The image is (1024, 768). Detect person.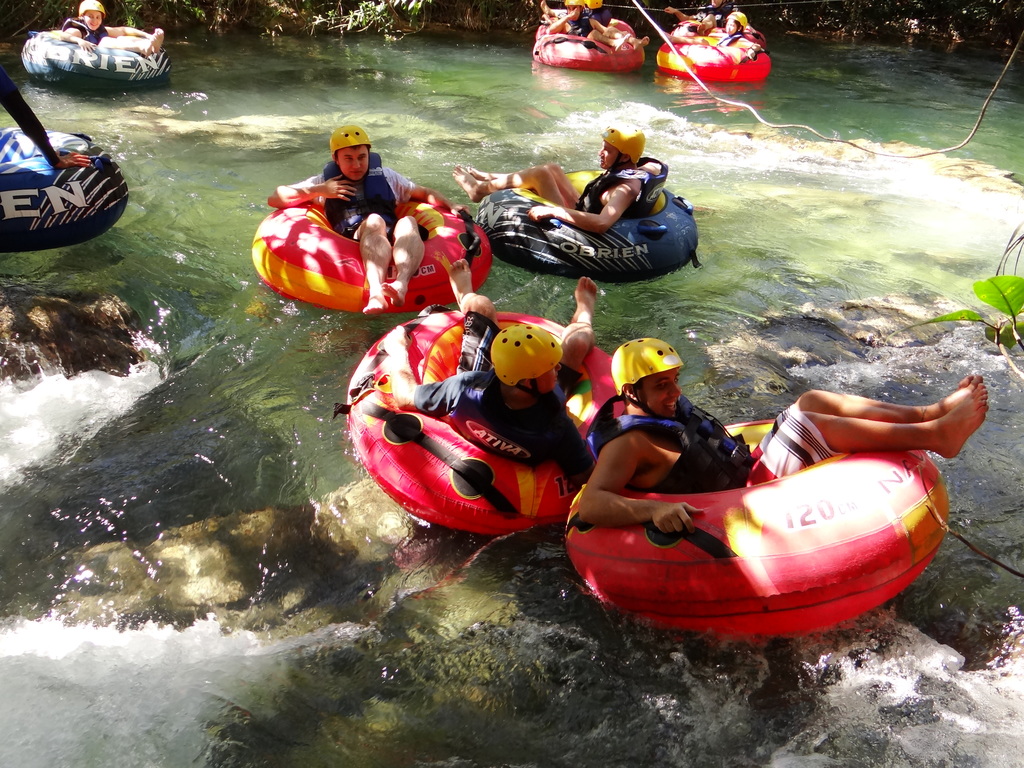
Detection: l=452, t=119, r=668, b=233.
